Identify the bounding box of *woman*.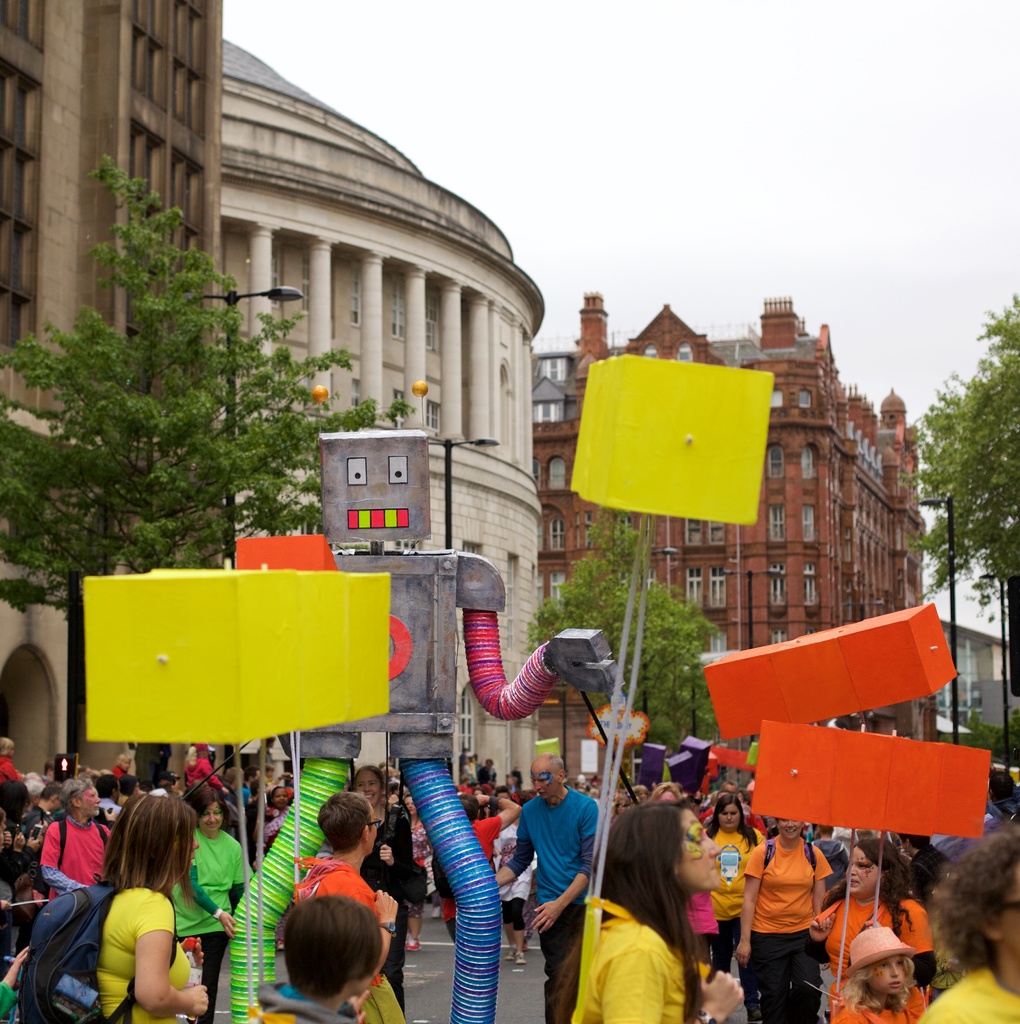
region(181, 738, 228, 797).
